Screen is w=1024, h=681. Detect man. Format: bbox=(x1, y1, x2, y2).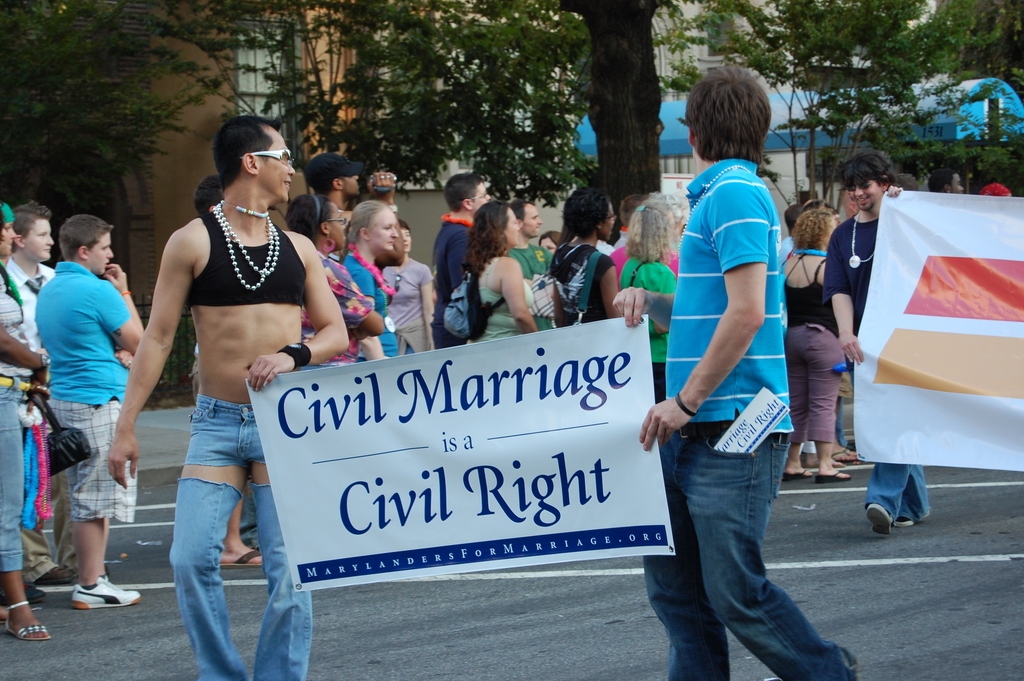
bbox=(819, 144, 936, 541).
